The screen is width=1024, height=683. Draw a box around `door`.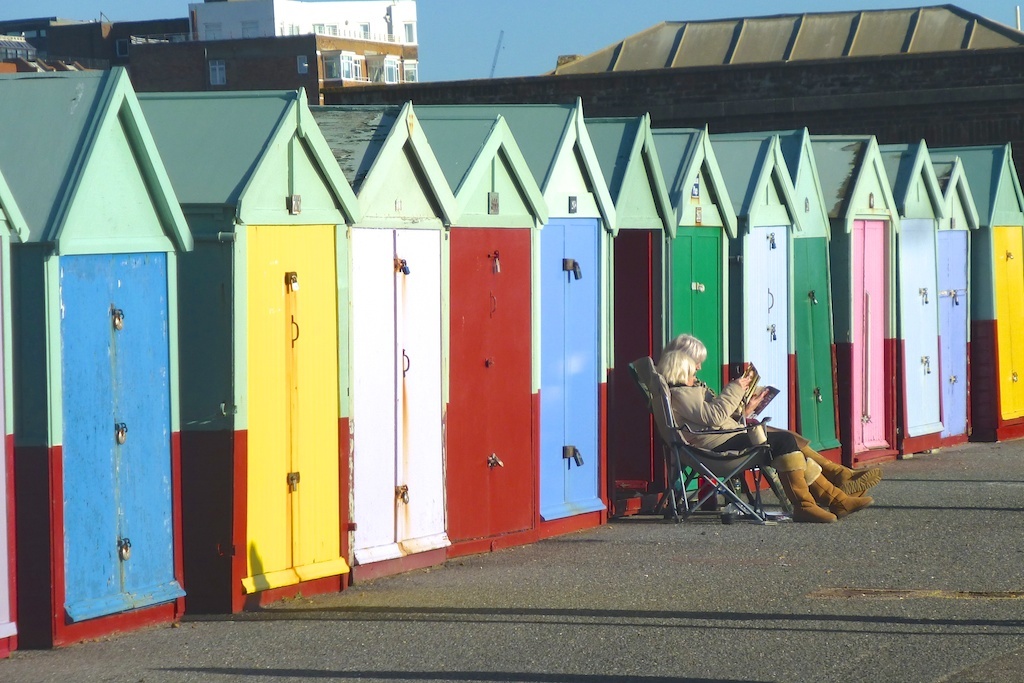
x1=246, y1=223, x2=344, y2=584.
